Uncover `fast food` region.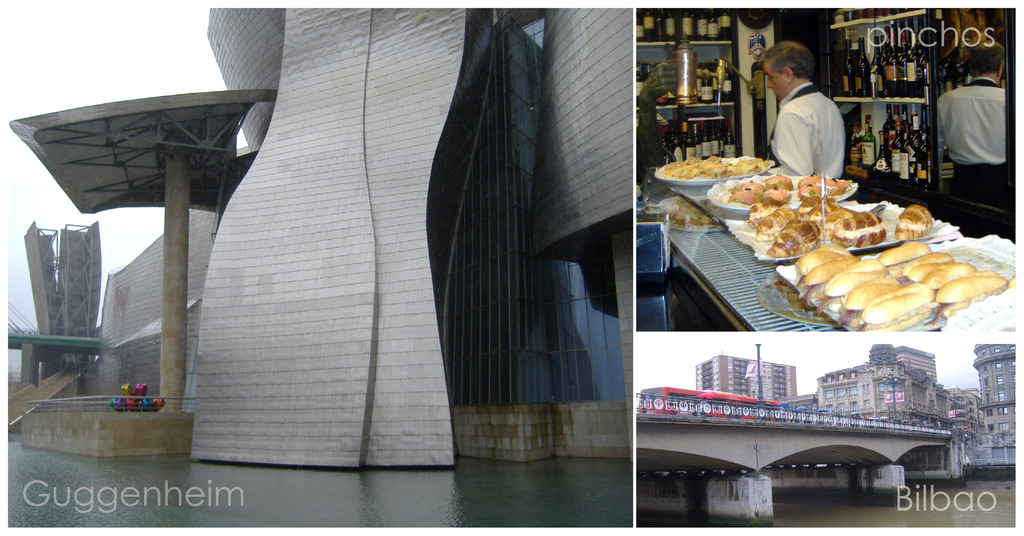
Uncovered: bbox=(796, 253, 858, 290).
